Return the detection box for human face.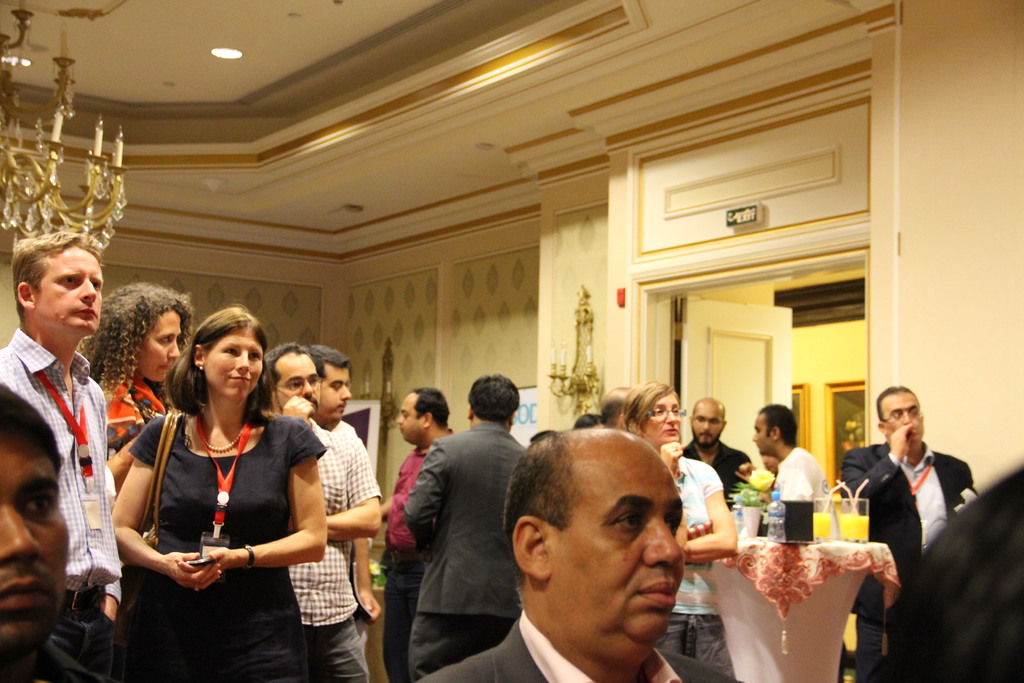
(left=29, top=245, right=103, bottom=332).
